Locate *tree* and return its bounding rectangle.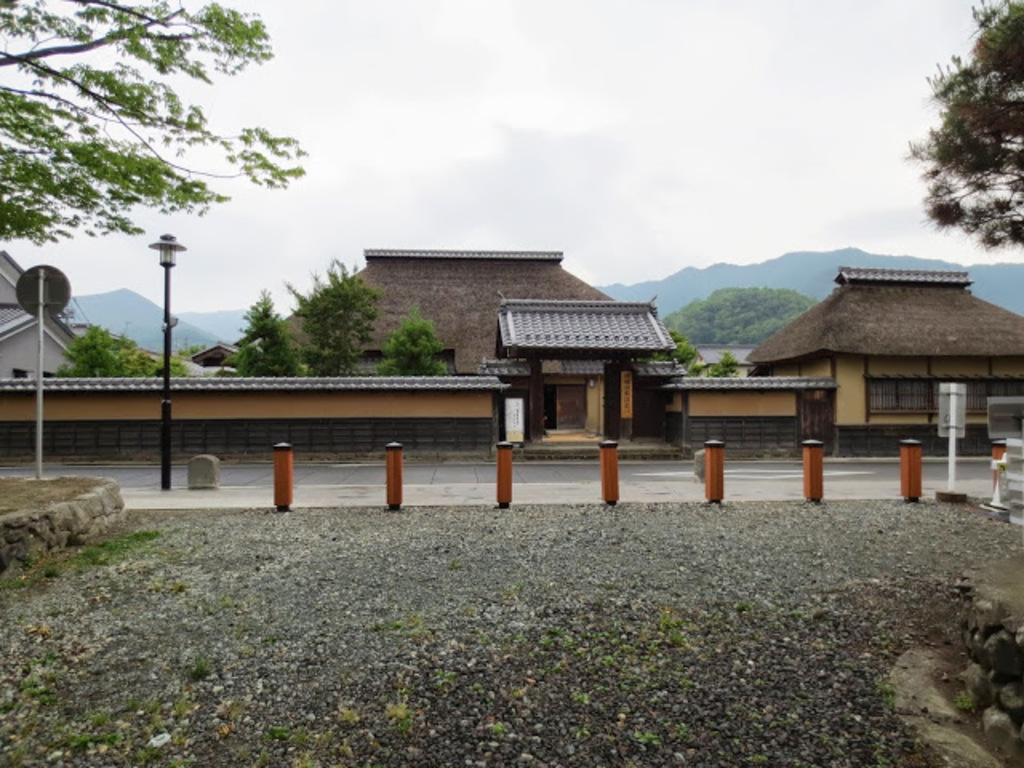
l=59, t=326, r=181, b=384.
